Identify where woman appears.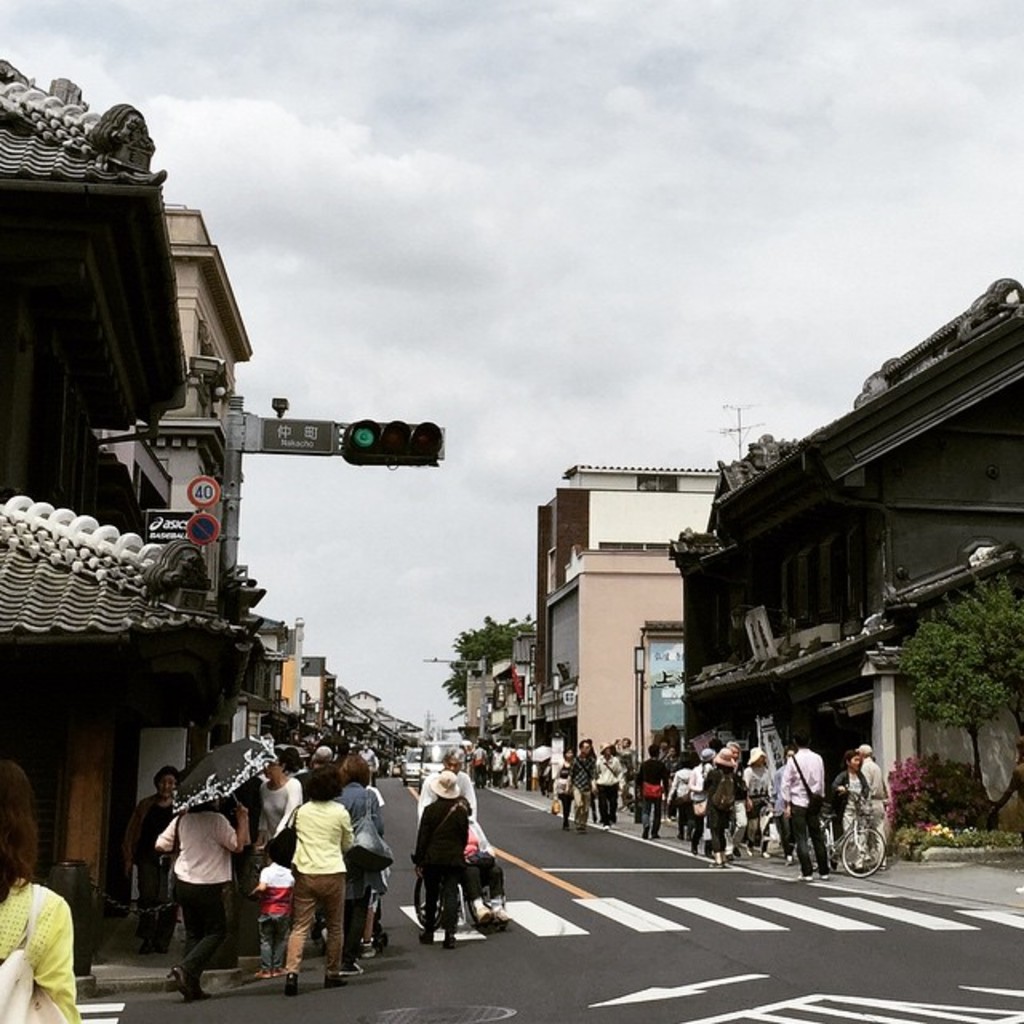
Appears at <box>702,746,742,874</box>.
